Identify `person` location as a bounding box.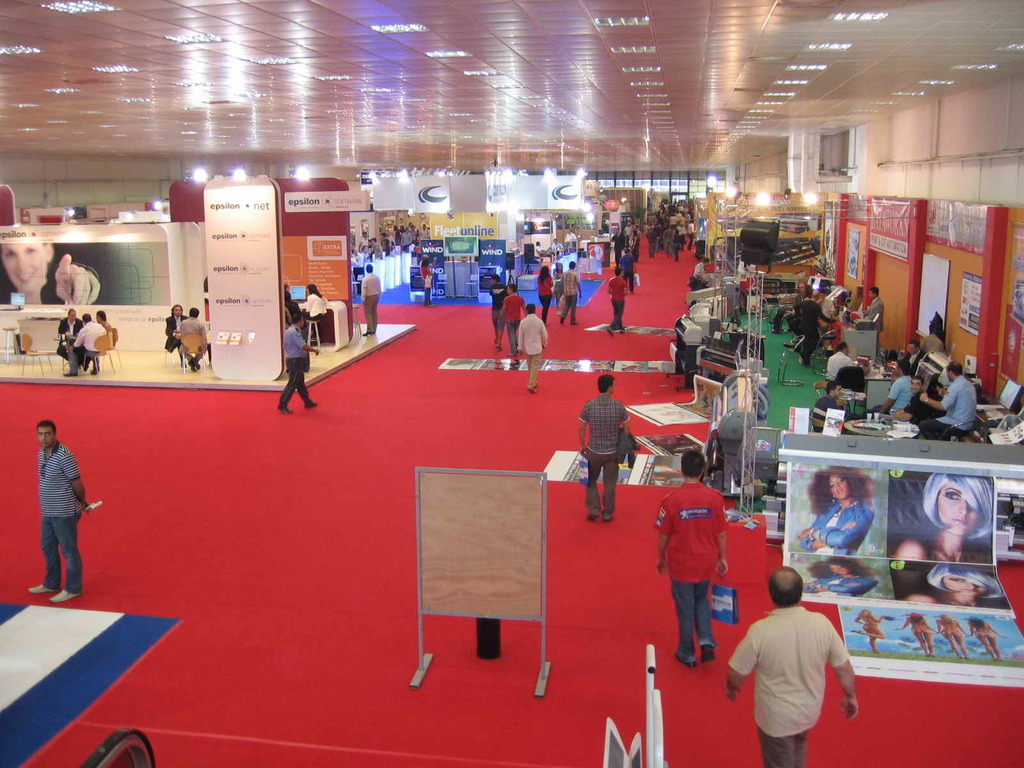
locate(532, 266, 555, 316).
